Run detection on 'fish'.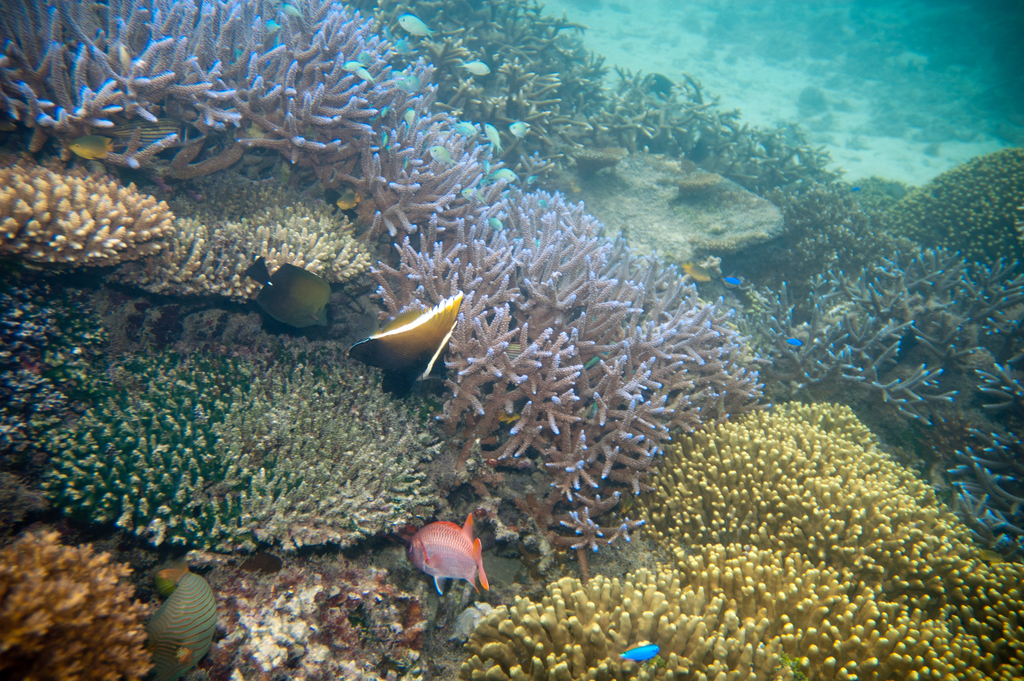
Result: 508, 122, 530, 140.
